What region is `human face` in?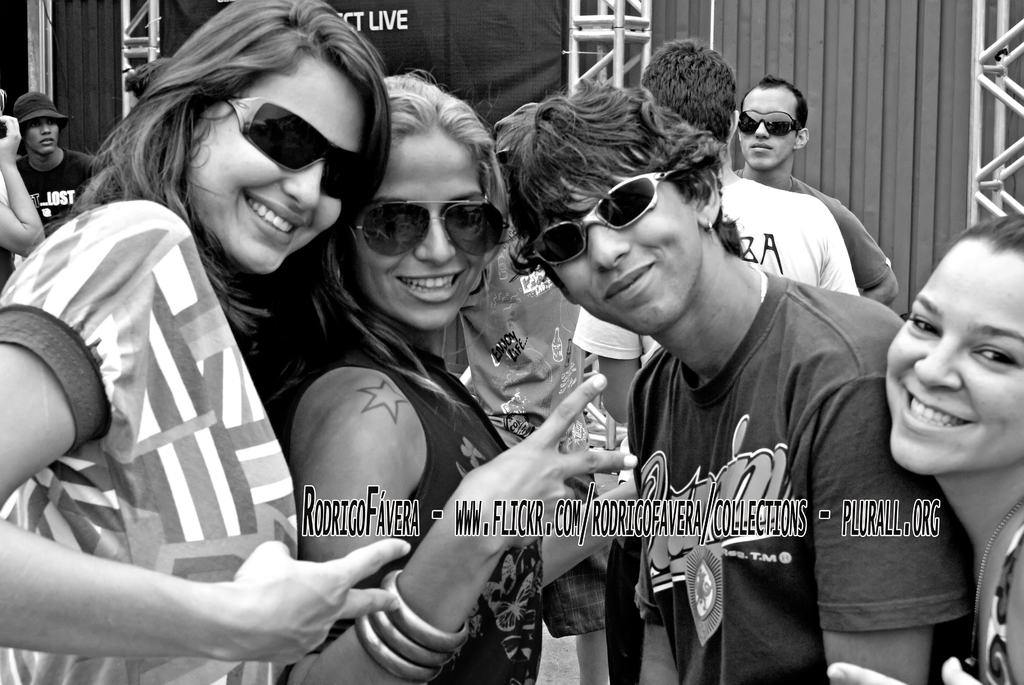
24/120/59/154.
